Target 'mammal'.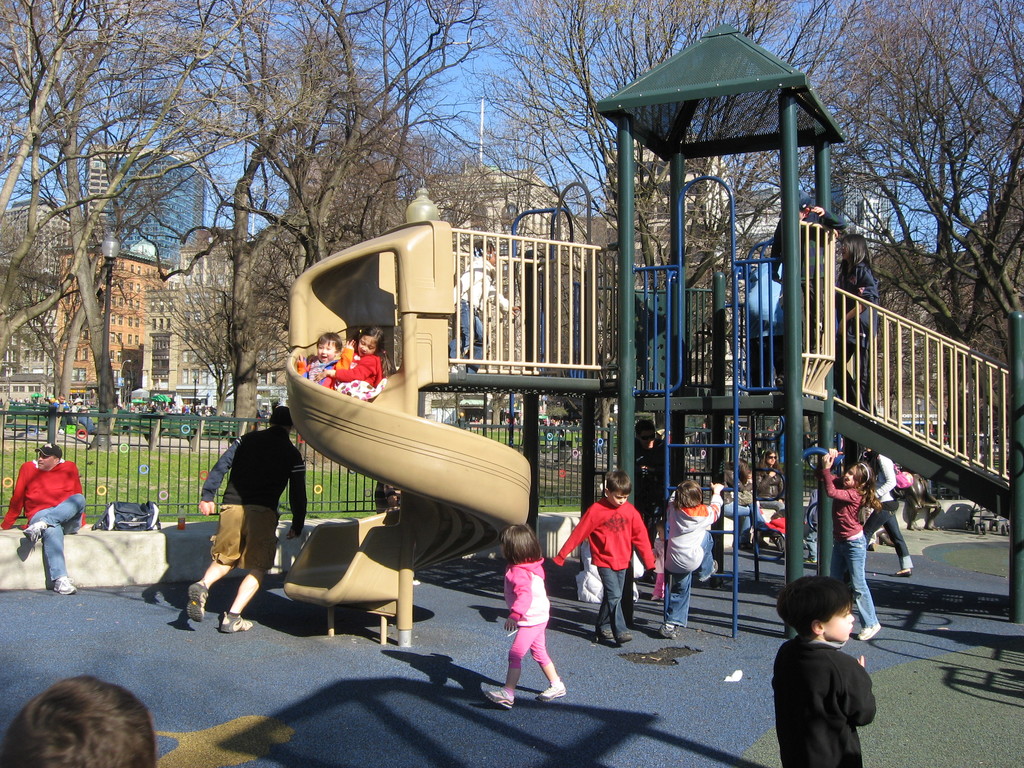
Target region: bbox=[776, 189, 852, 373].
